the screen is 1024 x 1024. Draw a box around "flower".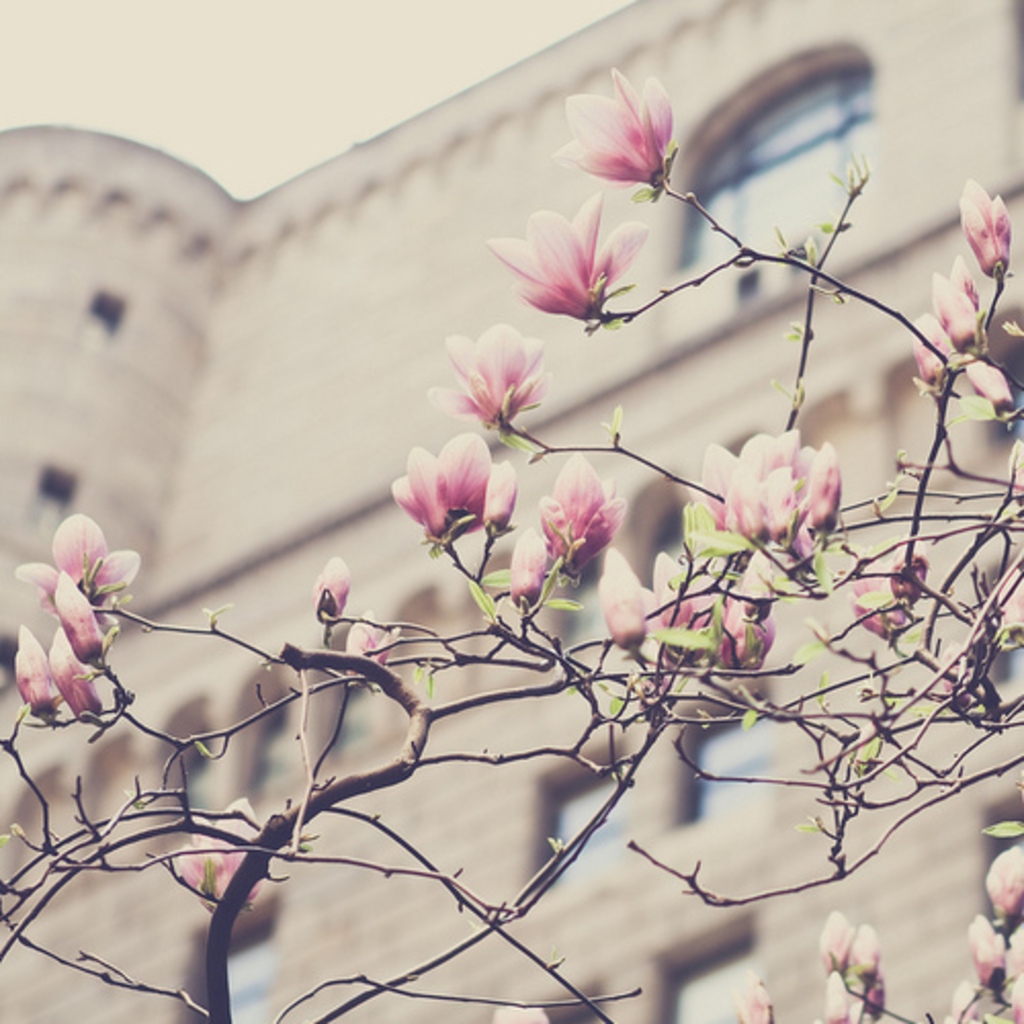
bbox(809, 909, 846, 973).
